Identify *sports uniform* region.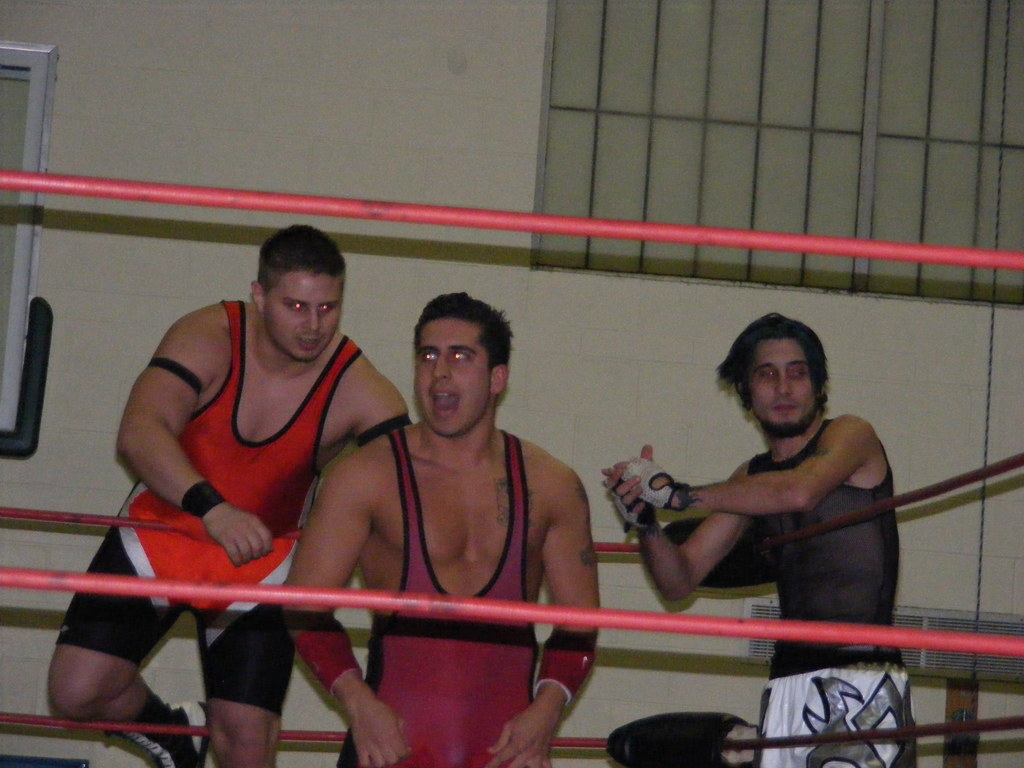
Region: select_region(755, 415, 932, 753).
